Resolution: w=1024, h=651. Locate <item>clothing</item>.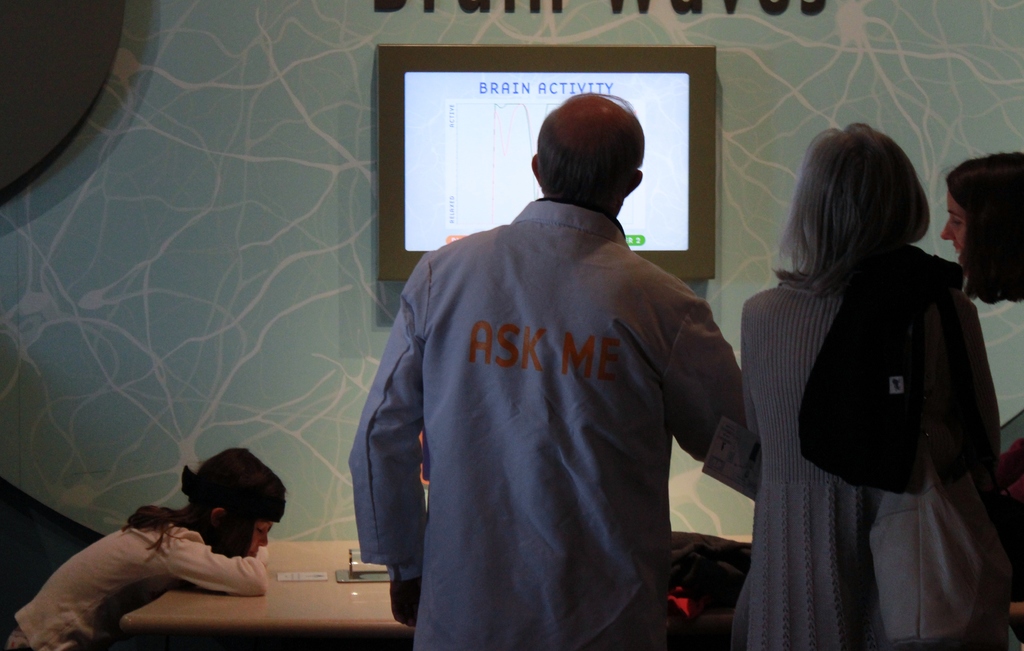
(x1=741, y1=272, x2=1004, y2=650).
